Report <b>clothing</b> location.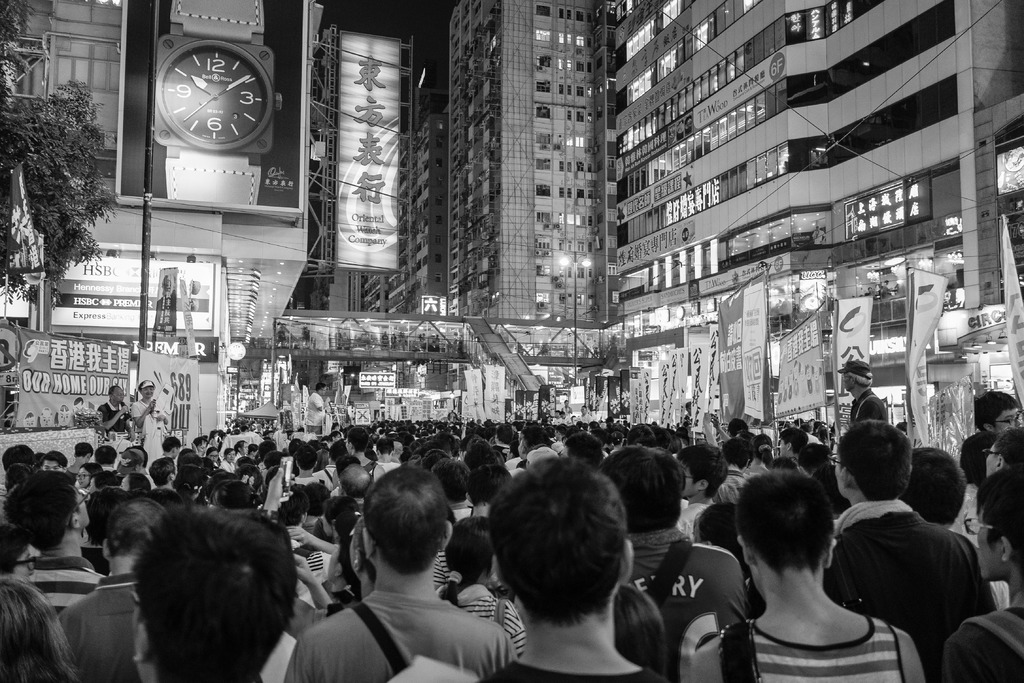
Report: (483, 659, 671, 682).
